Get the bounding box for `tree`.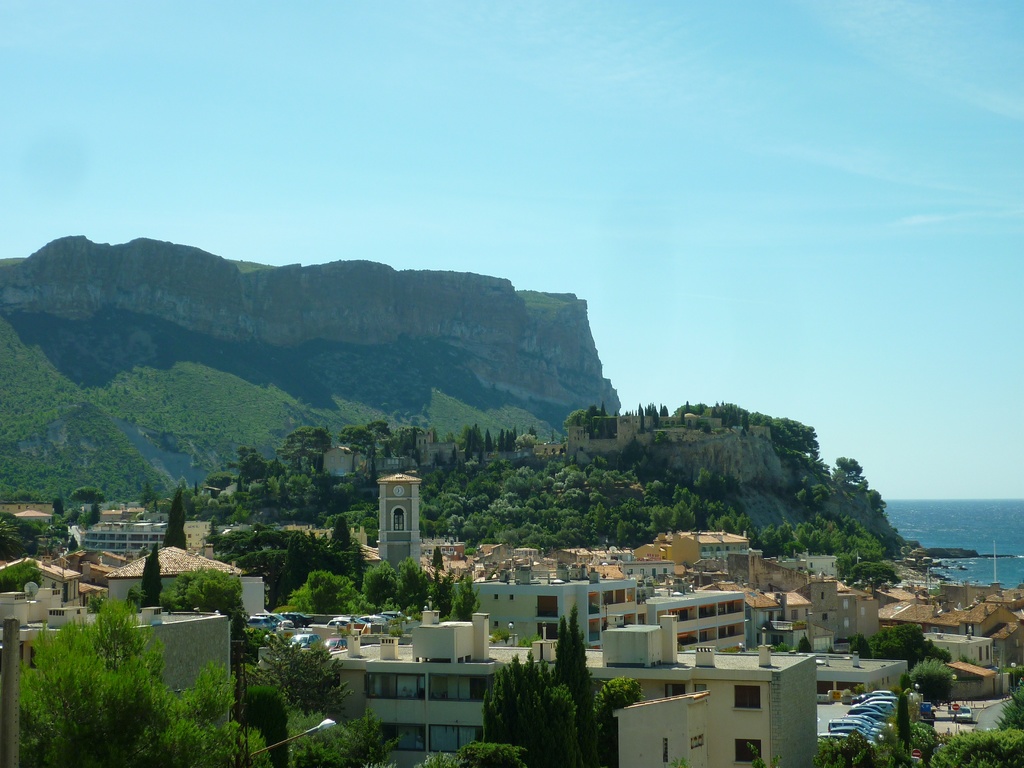
(292, 540, 362, 611).
